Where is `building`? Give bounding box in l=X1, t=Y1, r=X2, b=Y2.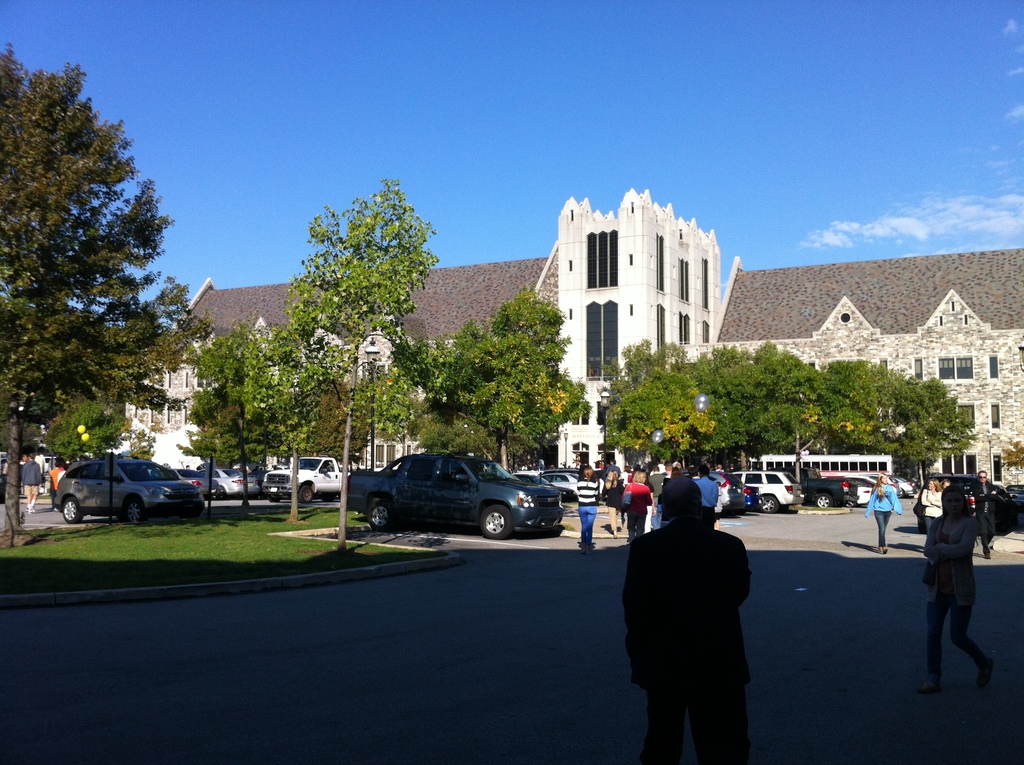
l=553, t=189, r=719, b=469.
